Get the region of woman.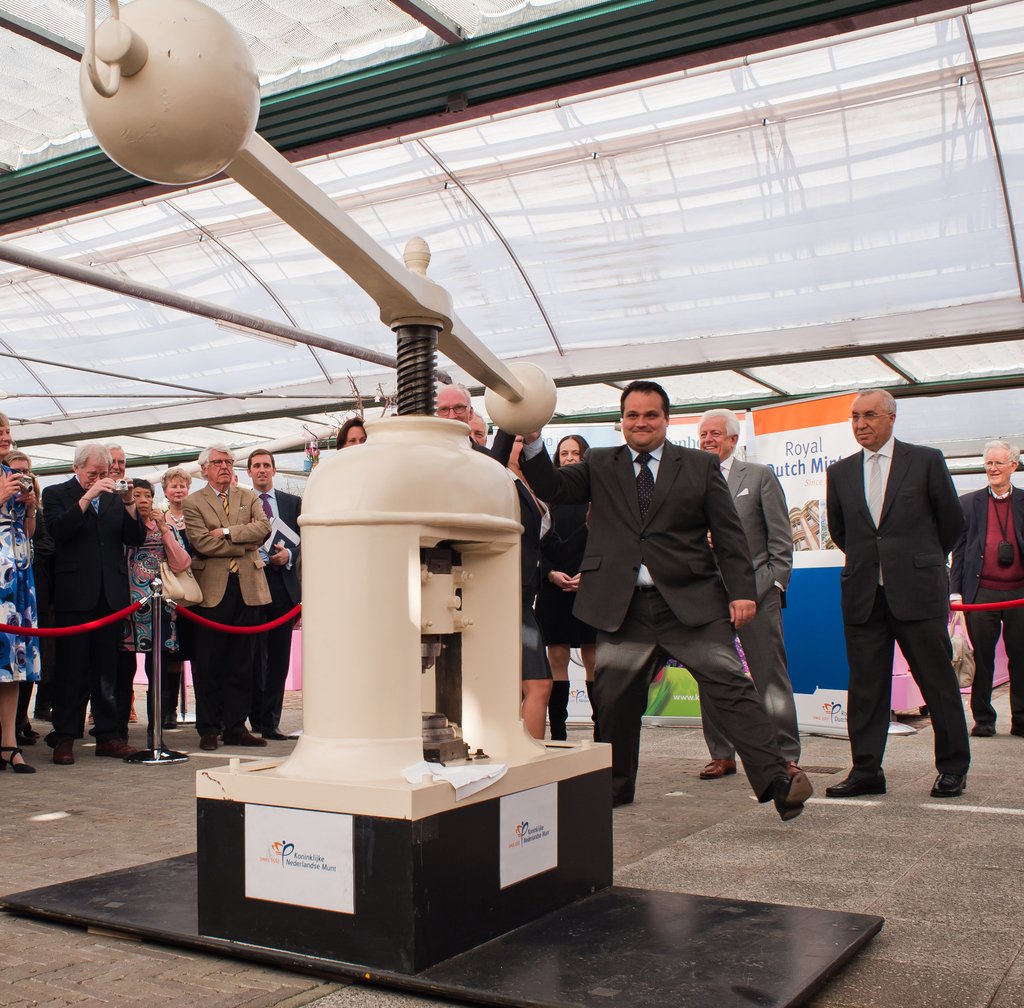
region(22, 479, 54, 746).
